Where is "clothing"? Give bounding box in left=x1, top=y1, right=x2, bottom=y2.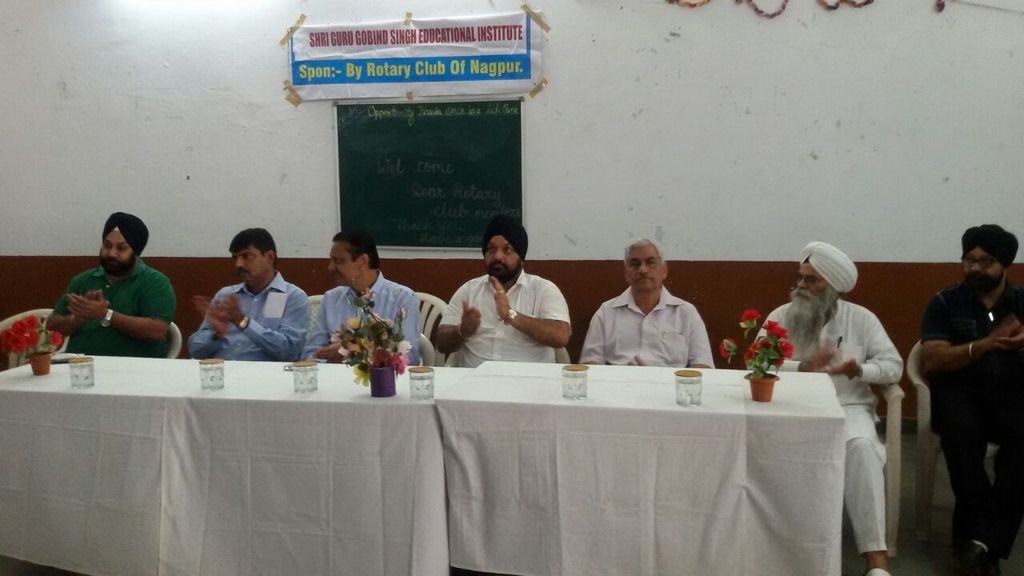
left=751, top=298, right=906, bottom=558.
